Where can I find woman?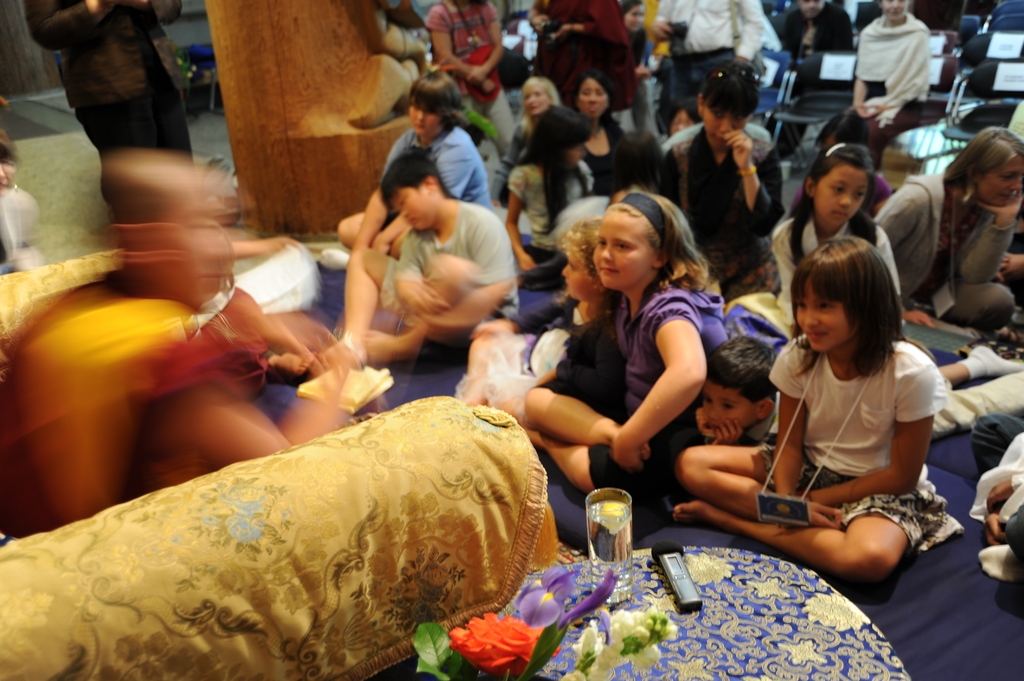
You can find it at {"left": 908, "top": 122, "right": 1023, "bottom": 330}.
